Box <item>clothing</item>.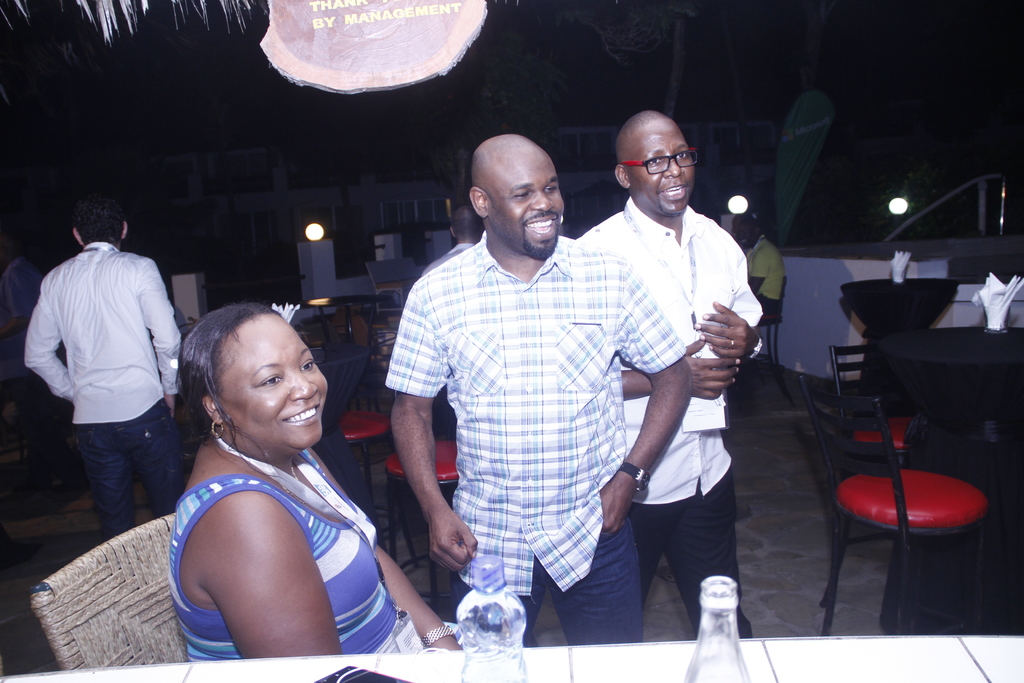
(left=20, top=238, right=189, bottom=529).
